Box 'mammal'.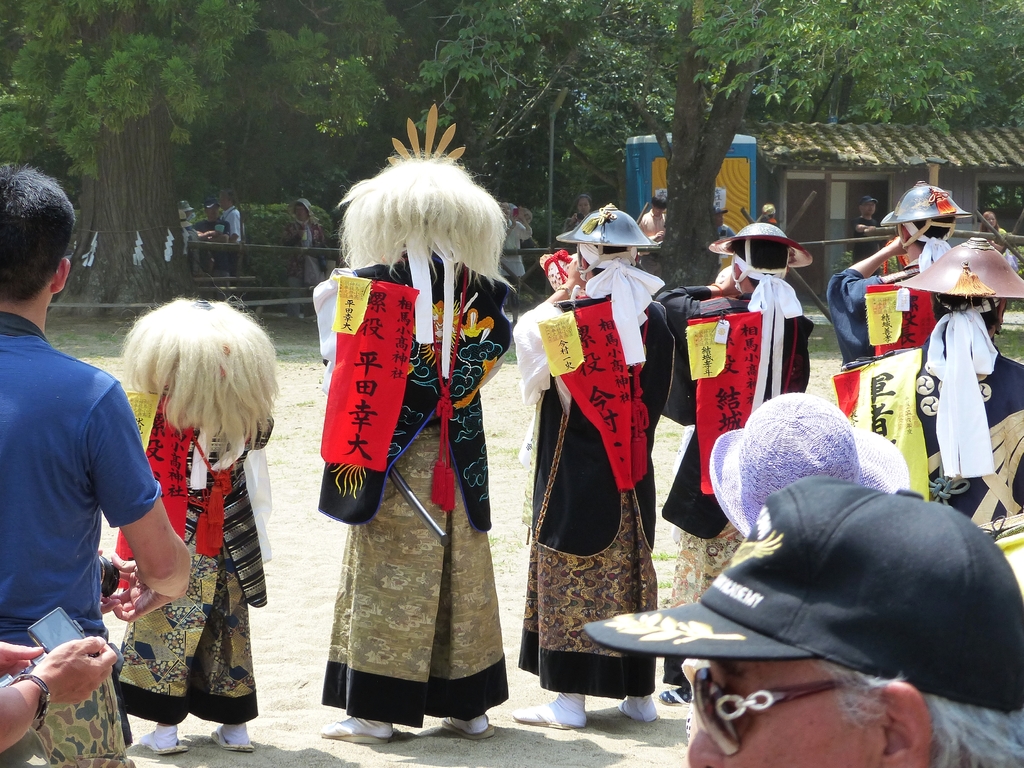
0 157 193 767.
